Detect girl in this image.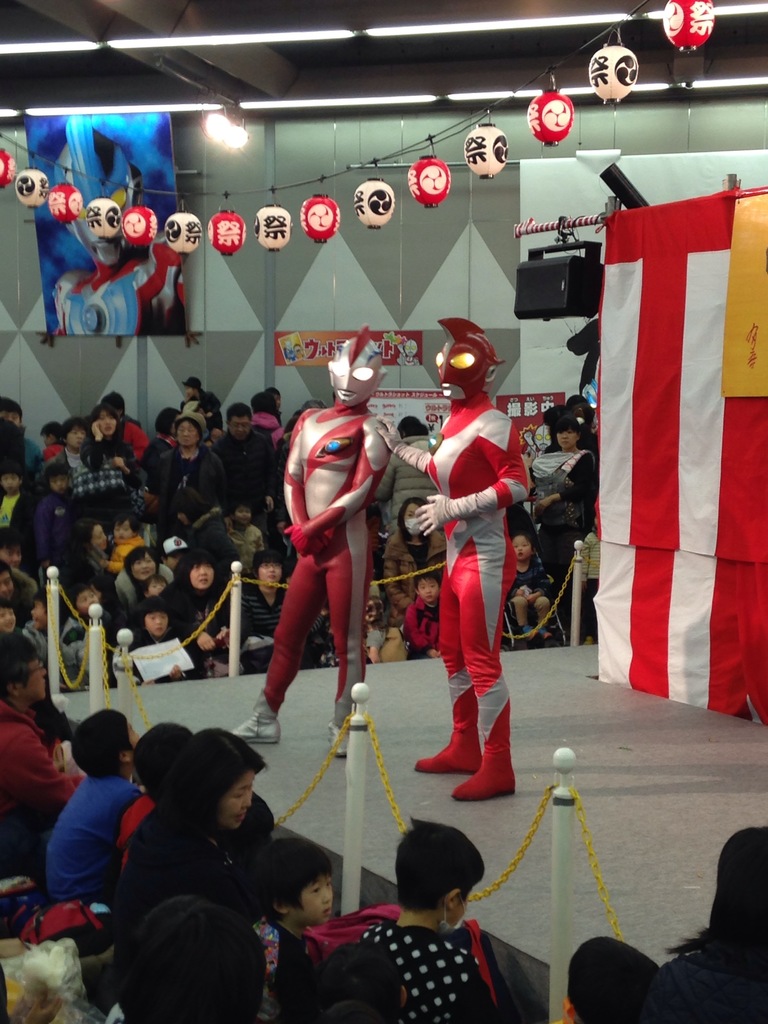
Detection: 124:712:255:916.
